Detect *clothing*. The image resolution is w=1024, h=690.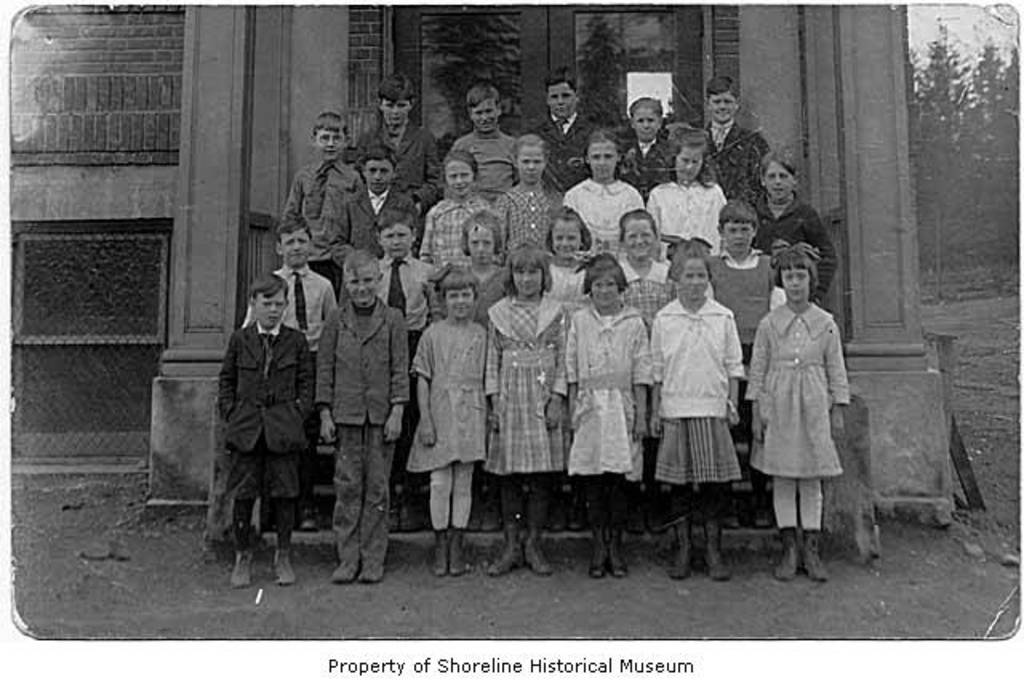
373,251,438,339.
